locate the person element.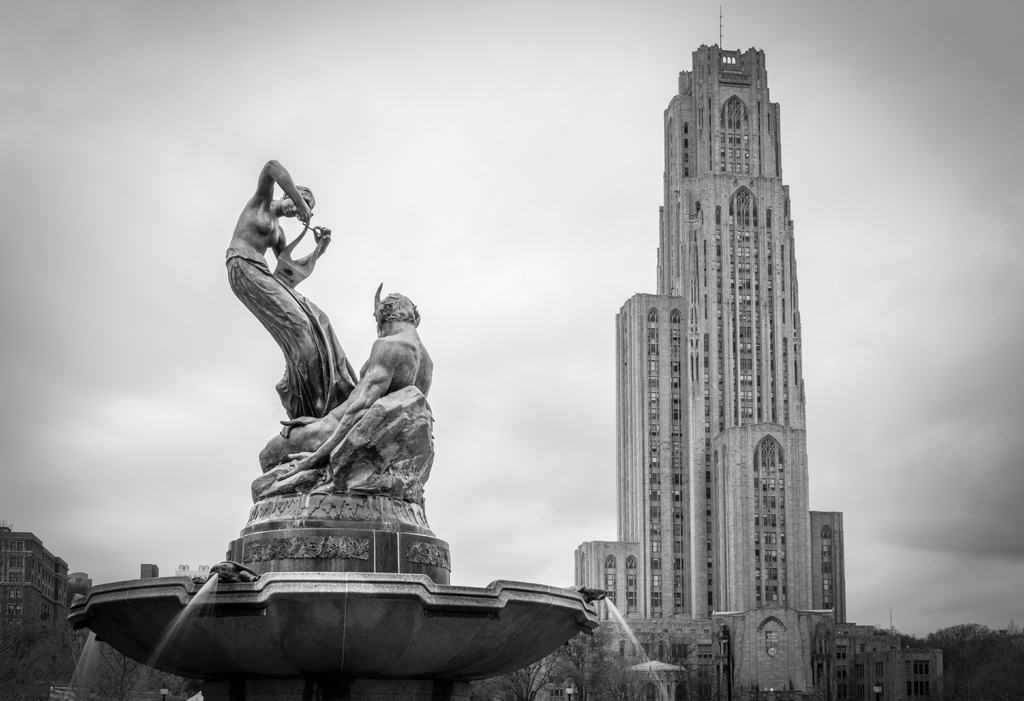
Element bbox: <region>258, 283, 435, 469</region>.
